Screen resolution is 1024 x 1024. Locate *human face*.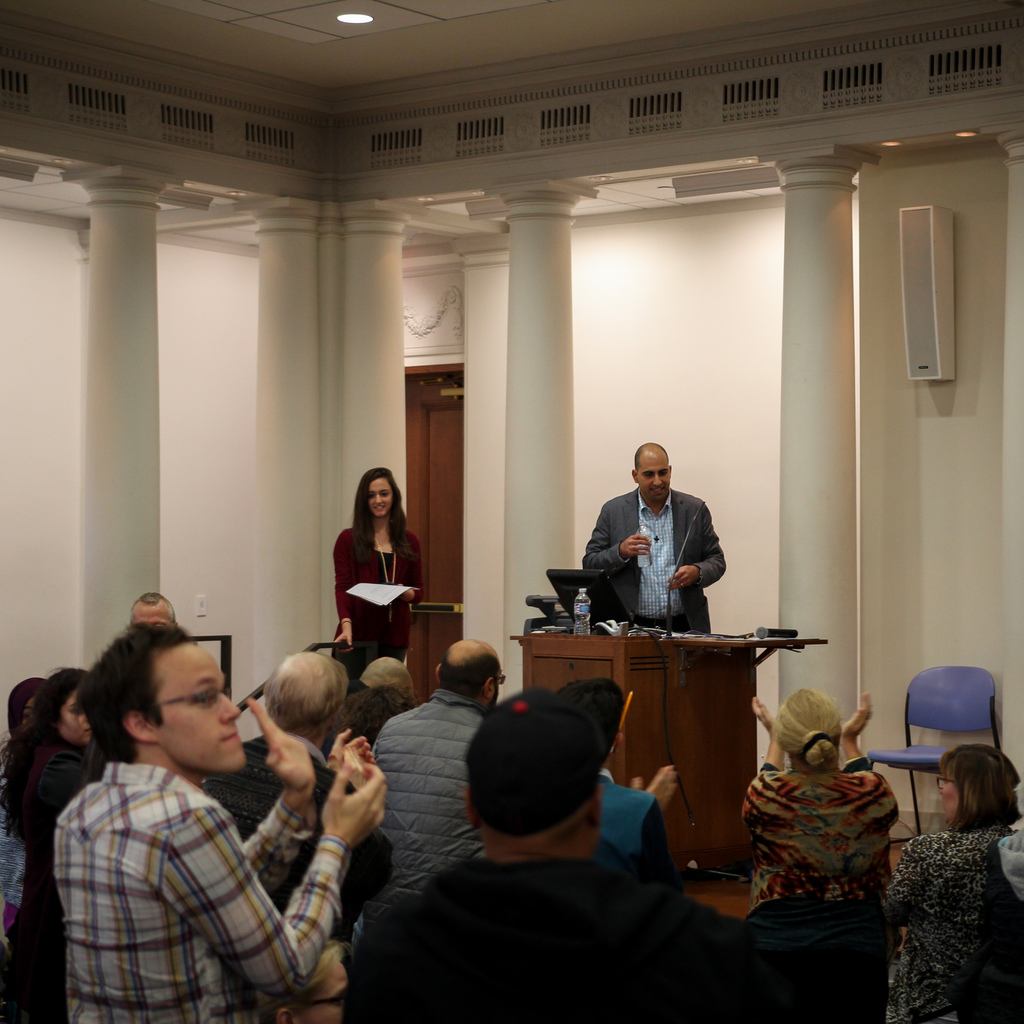
147:637:242:770.
